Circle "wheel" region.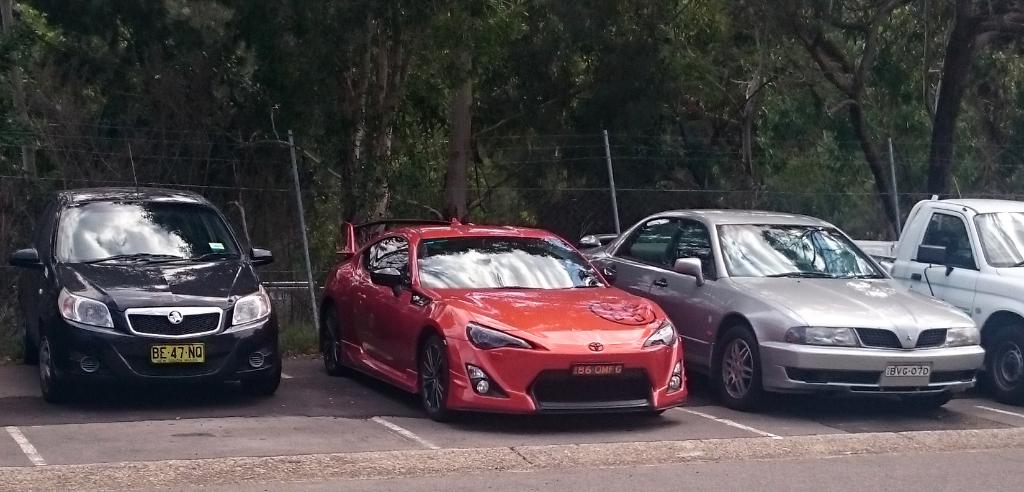
Region: pyautogui.locateOnScreen(37, 334, 66, 407).
